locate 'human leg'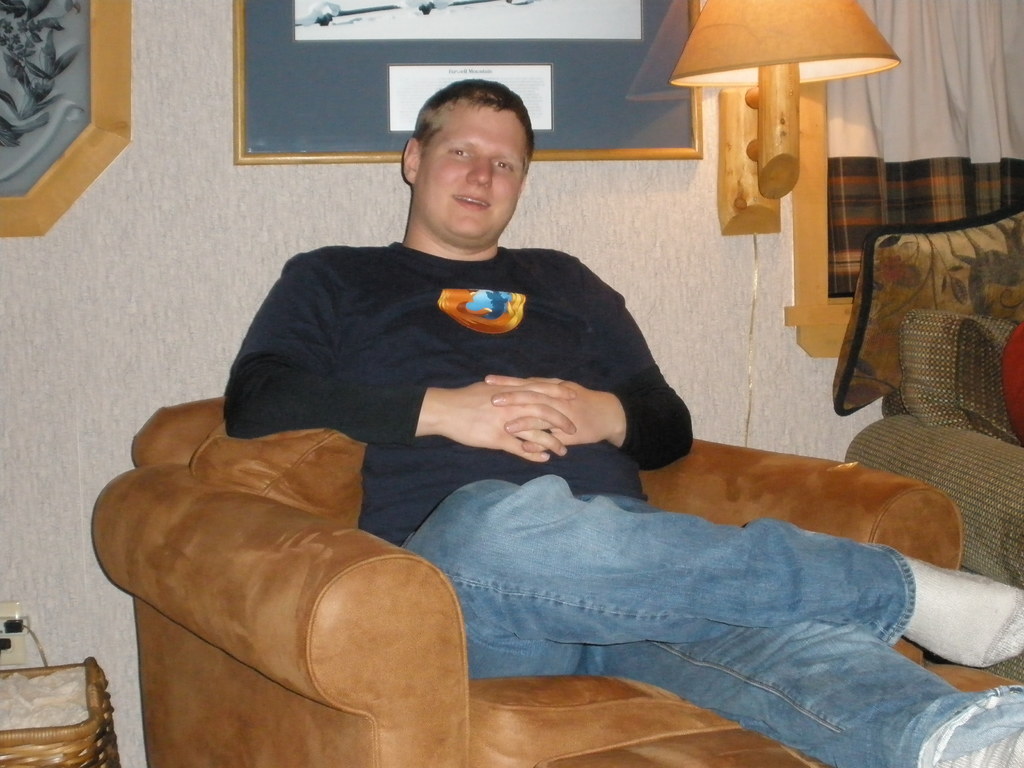
396,481,1023,684
